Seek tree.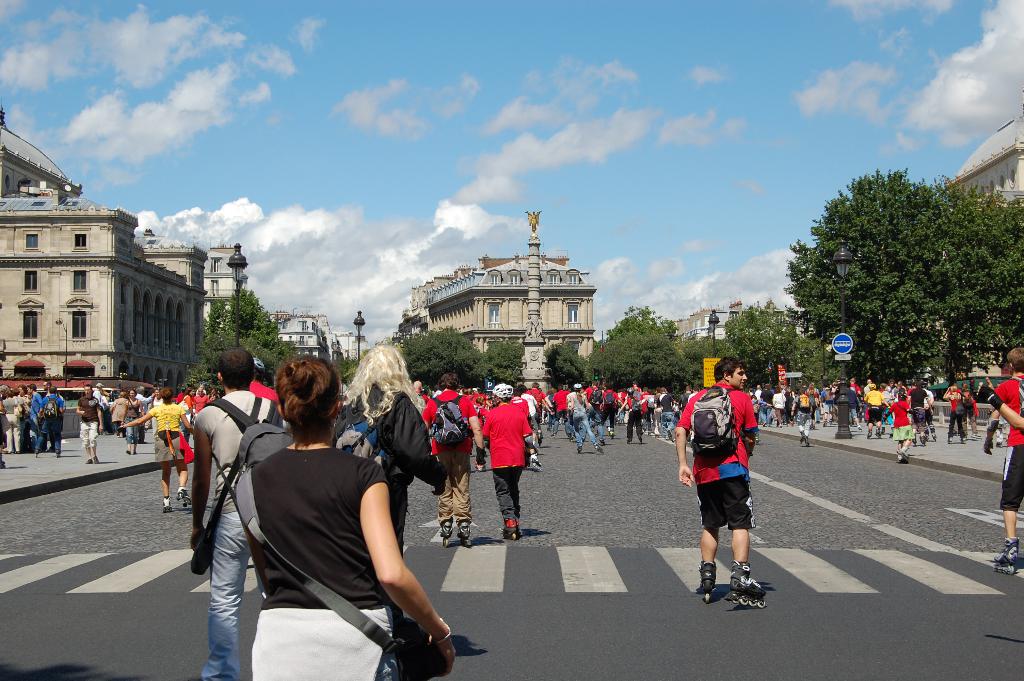
(left=682, top=328, right=730, bottom=384).
